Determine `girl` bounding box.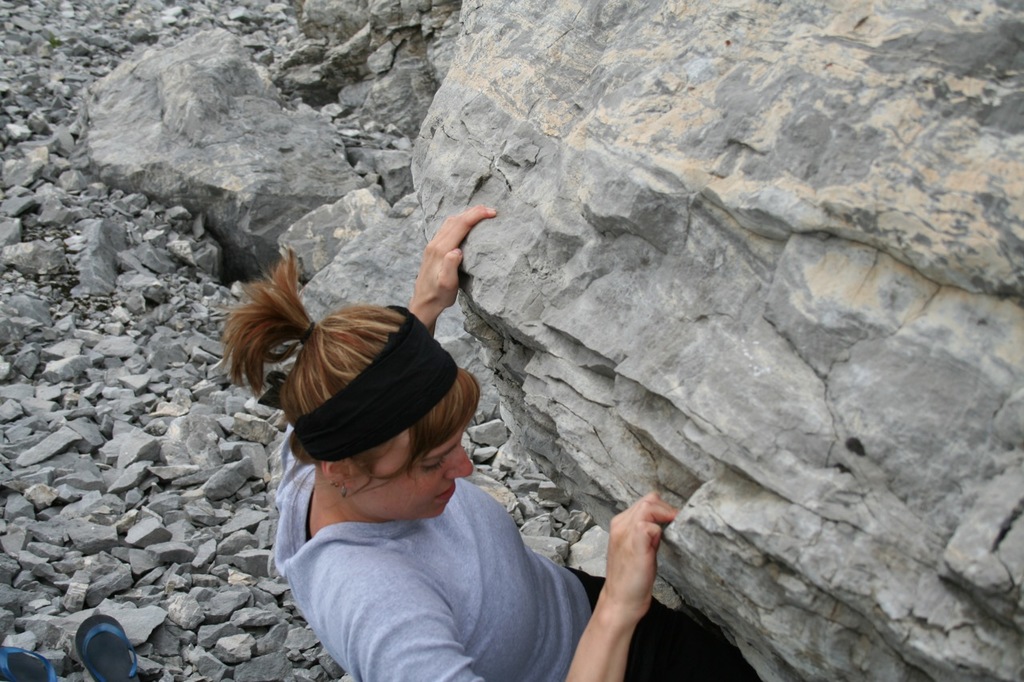
Determined: [213, 204, 678, 681].
